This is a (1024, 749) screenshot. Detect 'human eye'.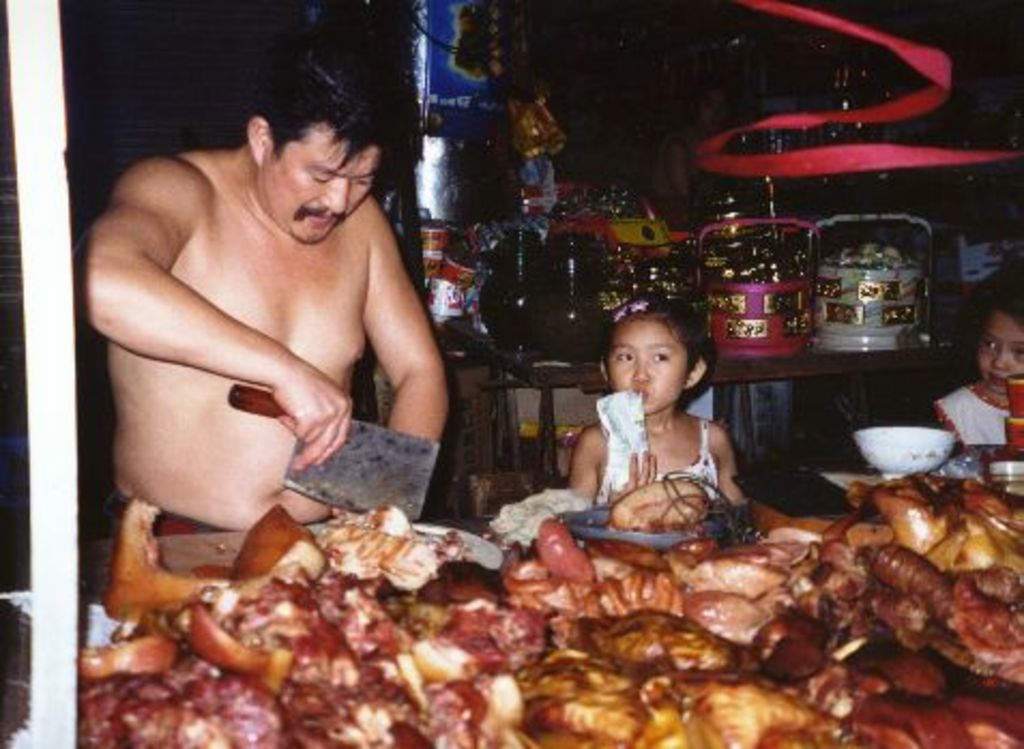
x1=307 y1=170 x2=328 y2=185.
